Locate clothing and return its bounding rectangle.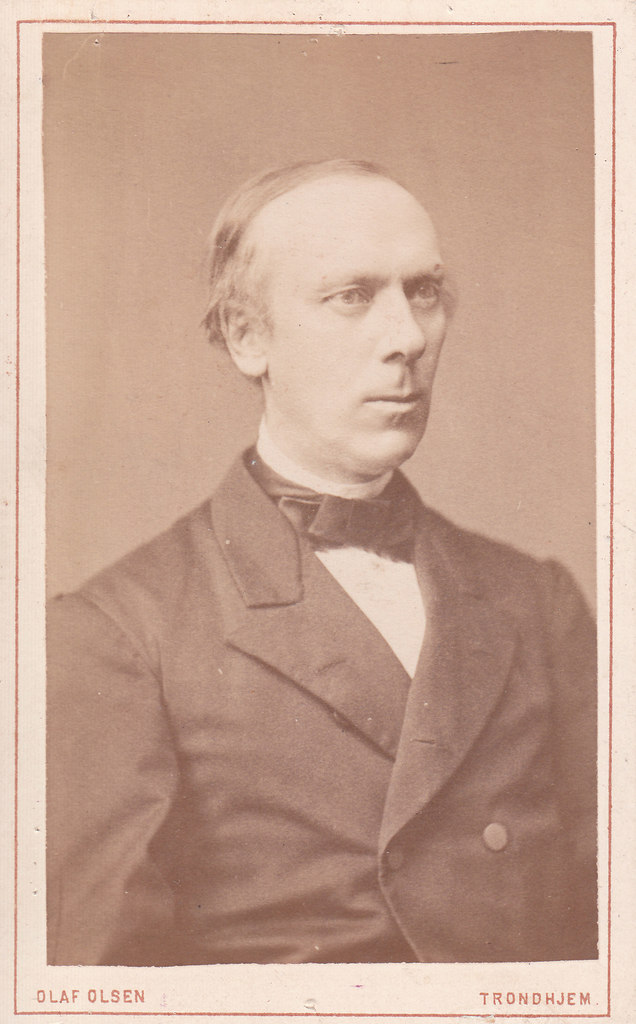
[69,476,585,893].
